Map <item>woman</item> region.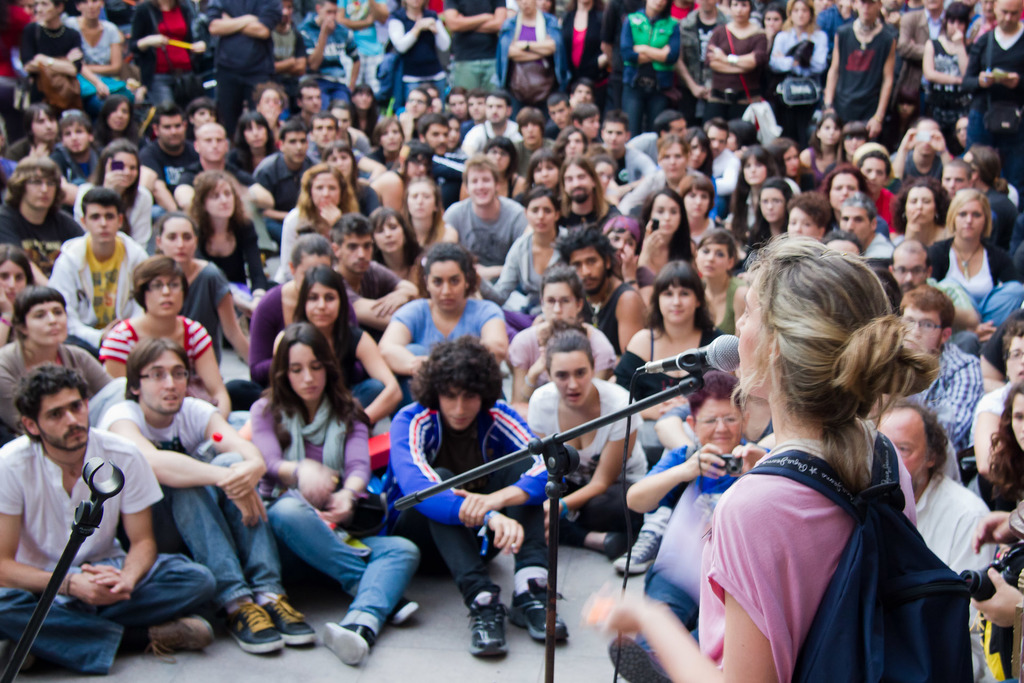
Mapped to 248, 78, 294, 152.
